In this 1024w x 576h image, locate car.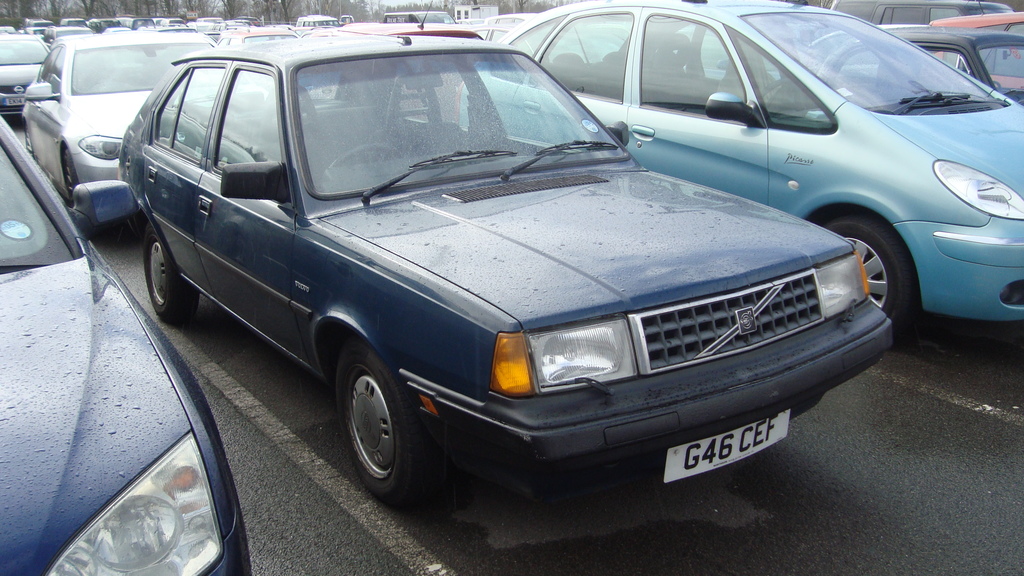
Bounding box: left=420, top=0, right=1023, bottom=342.
